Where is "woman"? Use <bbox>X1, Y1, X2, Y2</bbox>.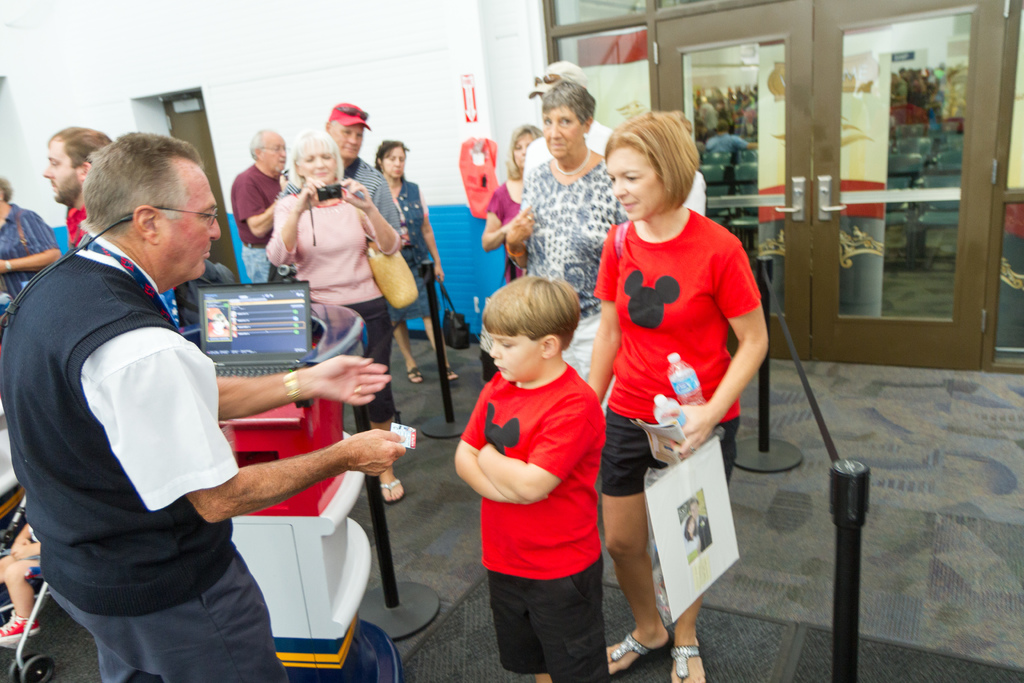
<bbox>501, 74, 621, 397</bbox>.
